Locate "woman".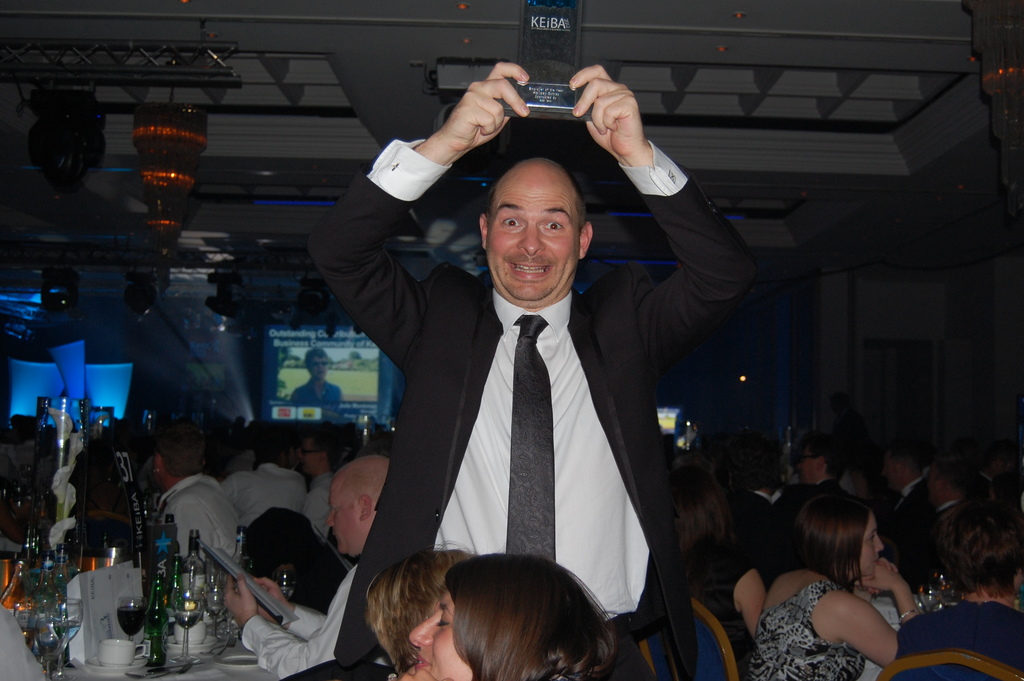
Bounding box: <box>893,493,1023,680</box>.
